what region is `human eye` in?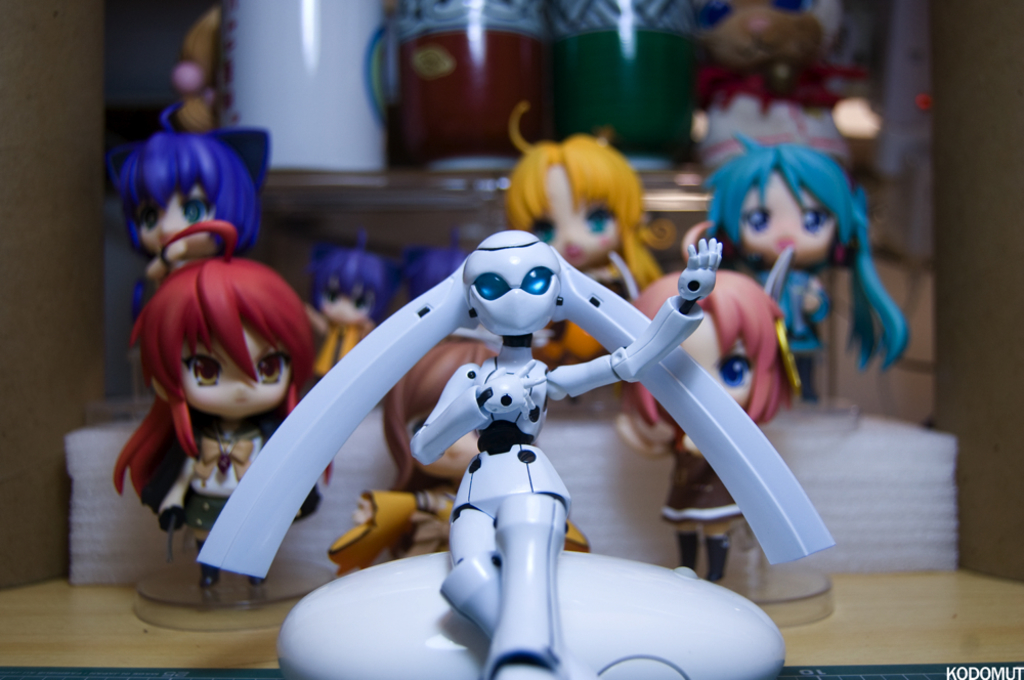
139,207,162,230.
